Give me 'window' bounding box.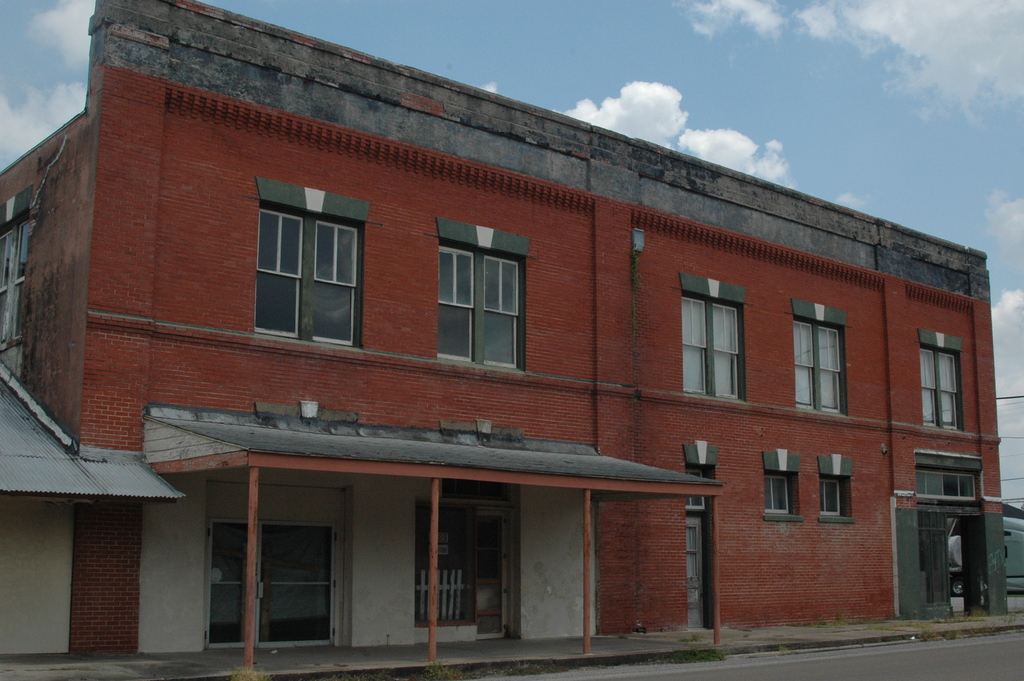
BBox(435, 242, 521, 372).
